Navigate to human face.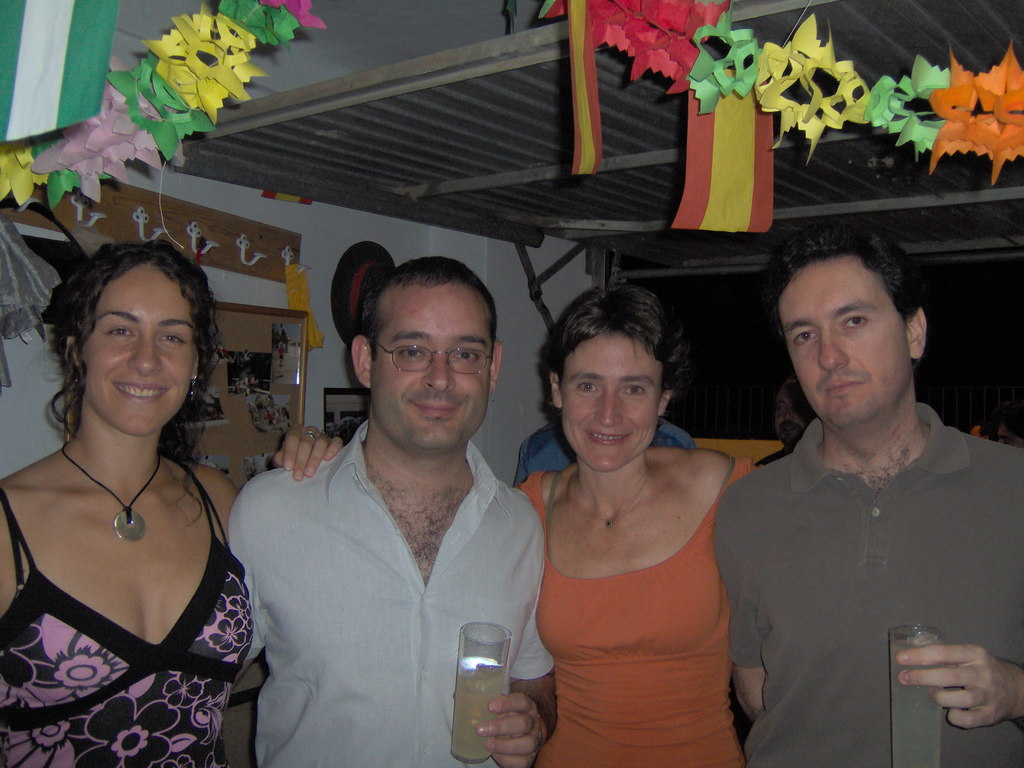
Navigation target: x1=86 y1=266 x2=191 y2=439.
